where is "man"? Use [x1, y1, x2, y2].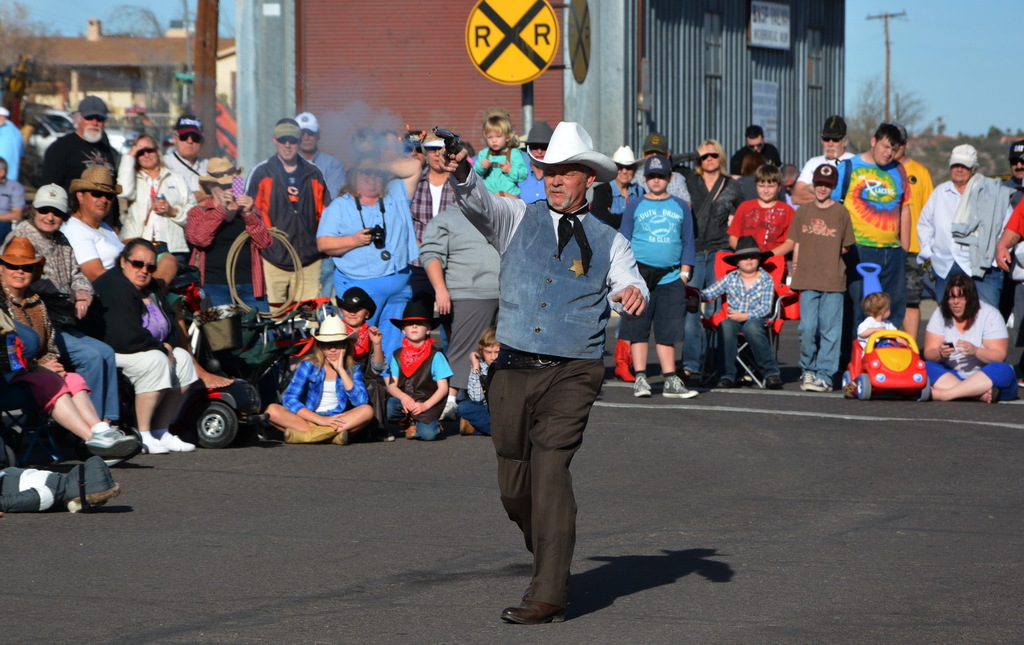
[472, 136, 640, 612].
